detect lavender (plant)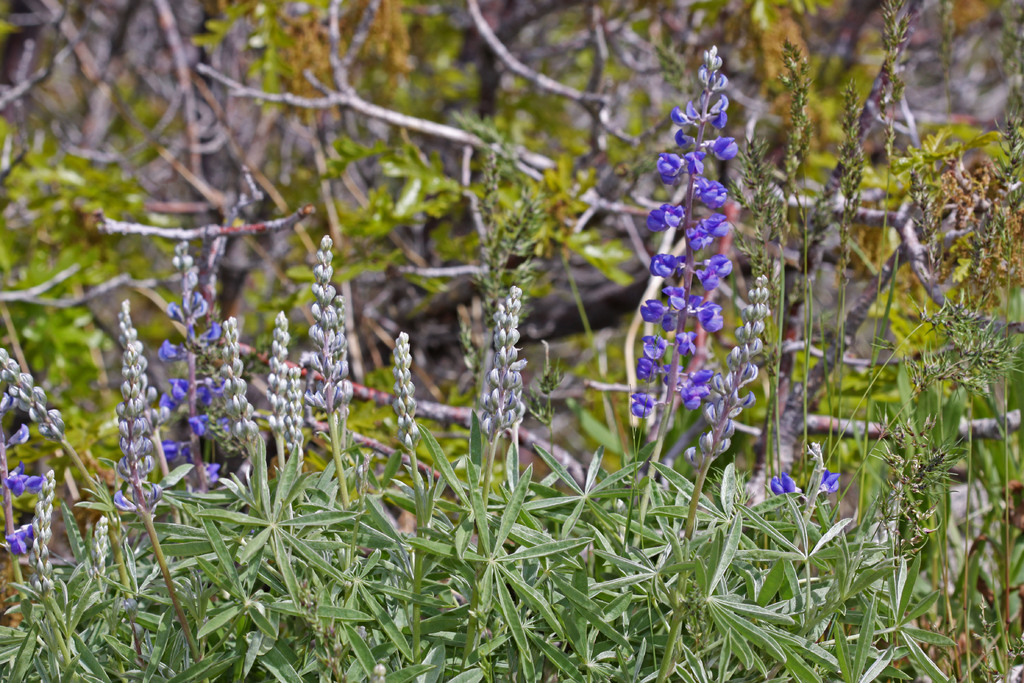
BBox(154, 238, 227, 474)
